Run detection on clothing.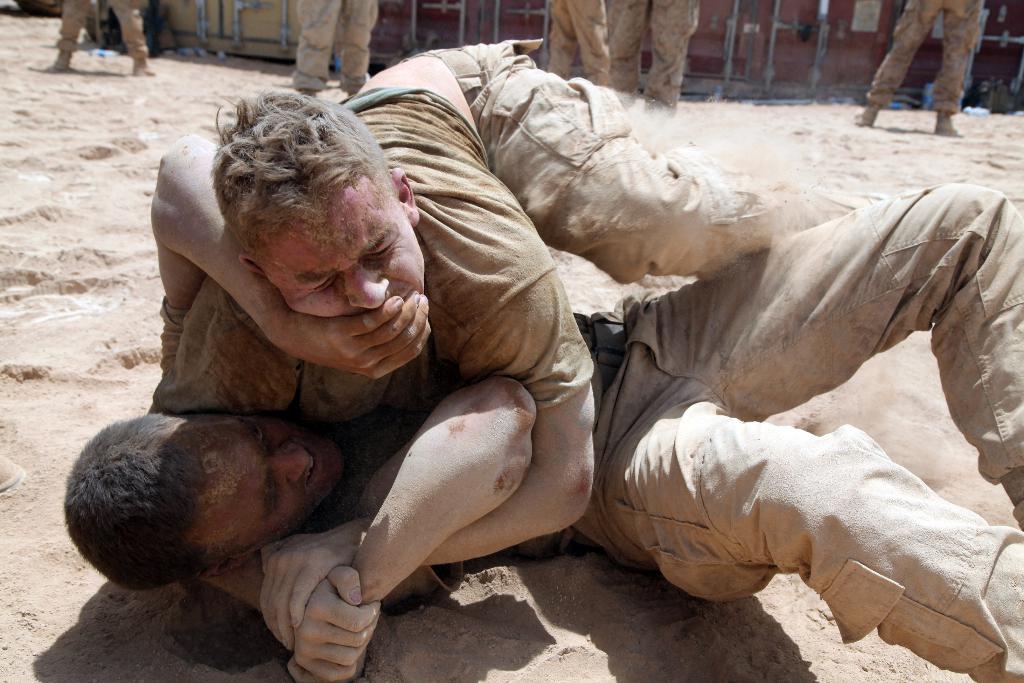
Result: bbox=(862, 0, 995, 128).
